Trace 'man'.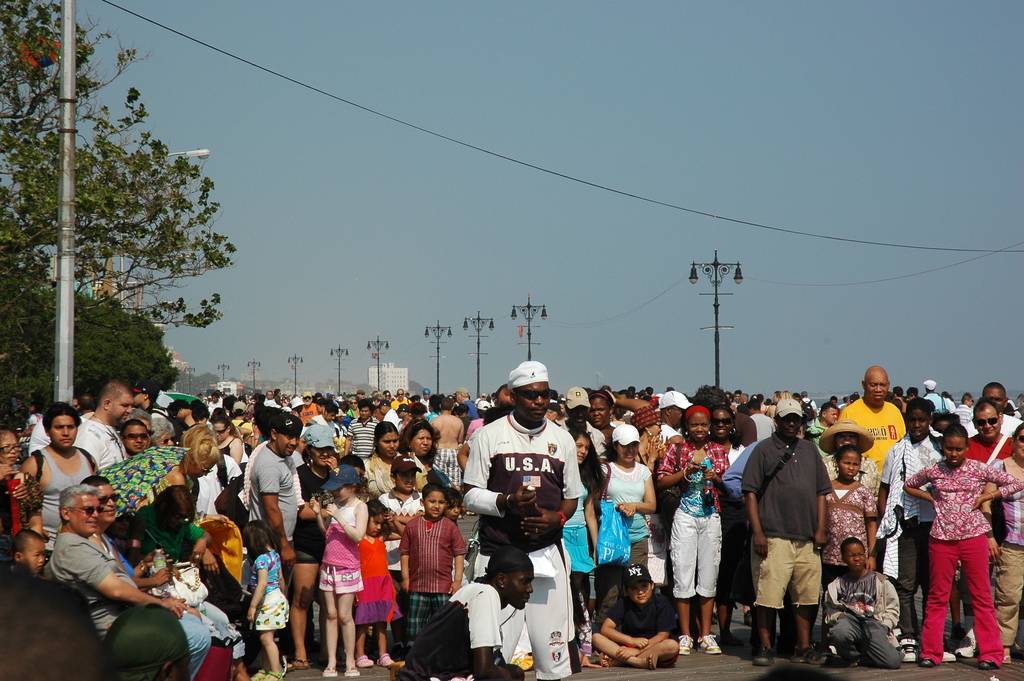
Traced to [825,366,909,475].
